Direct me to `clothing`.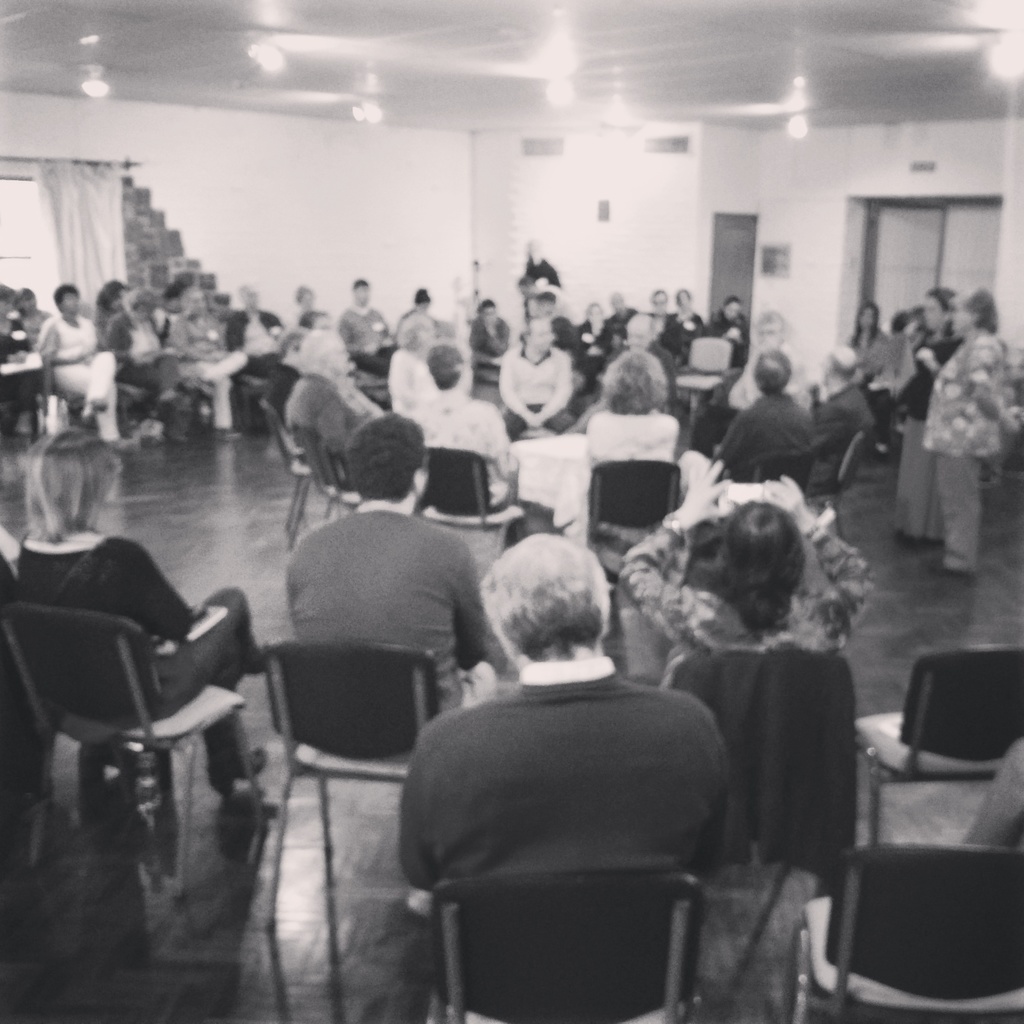
Direction: <region>221, 295, 301, 403</region>.
